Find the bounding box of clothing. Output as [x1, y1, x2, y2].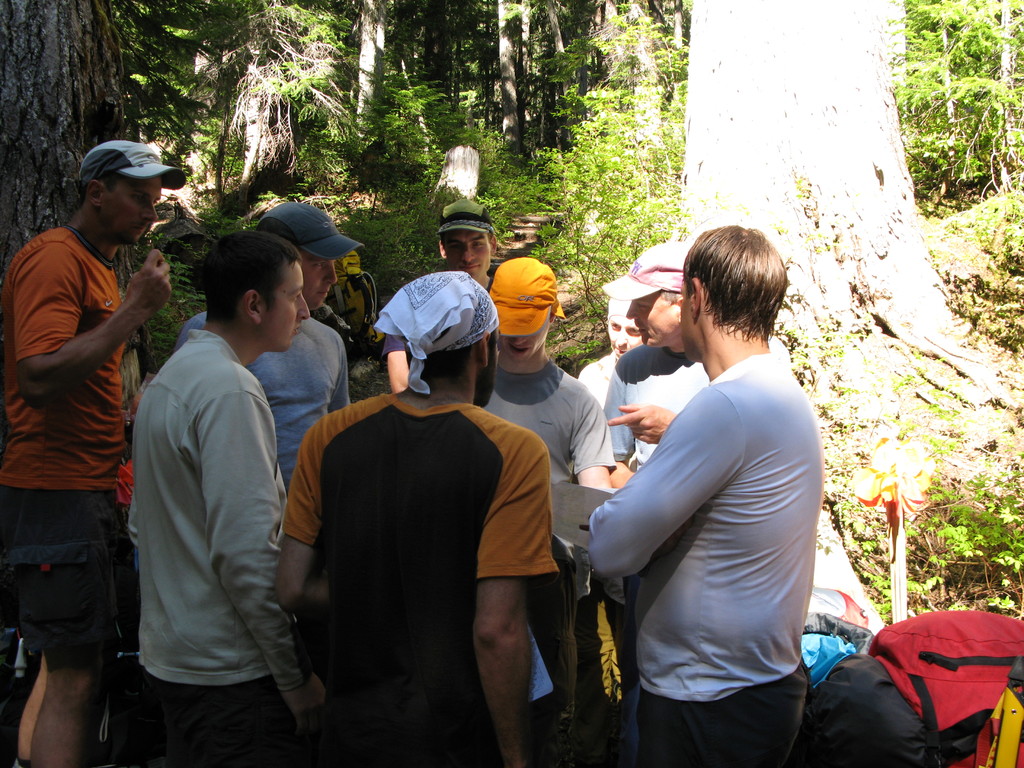
[283, 409, 561, 762].
